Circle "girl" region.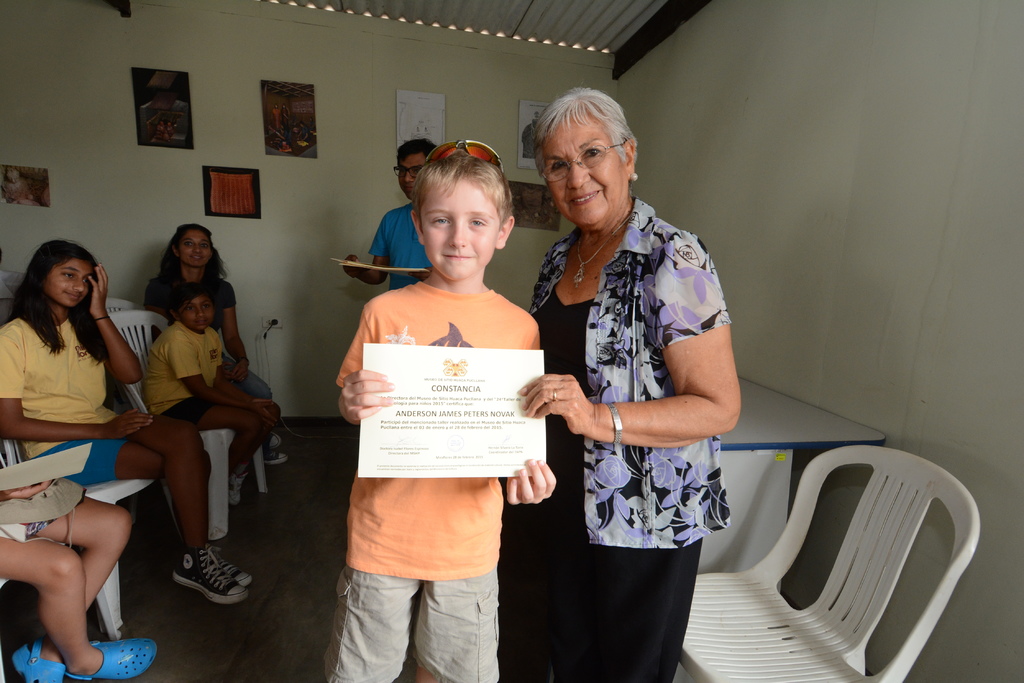
Region: box(0, 239, 250, 607).
